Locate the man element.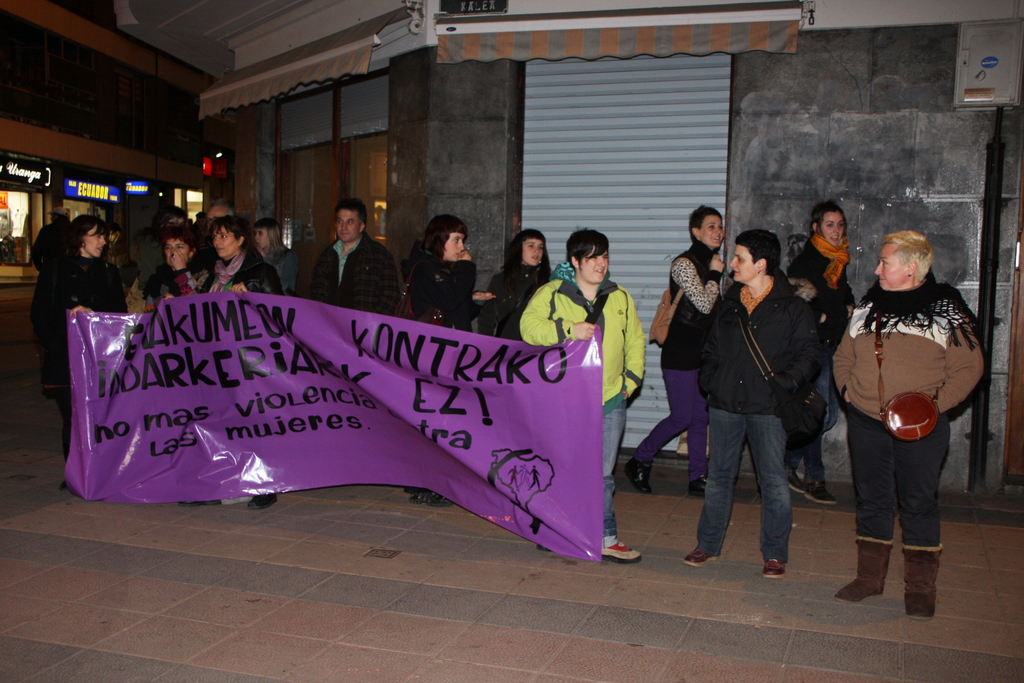
Element bbox: locate(692, 215, 843, 576).
